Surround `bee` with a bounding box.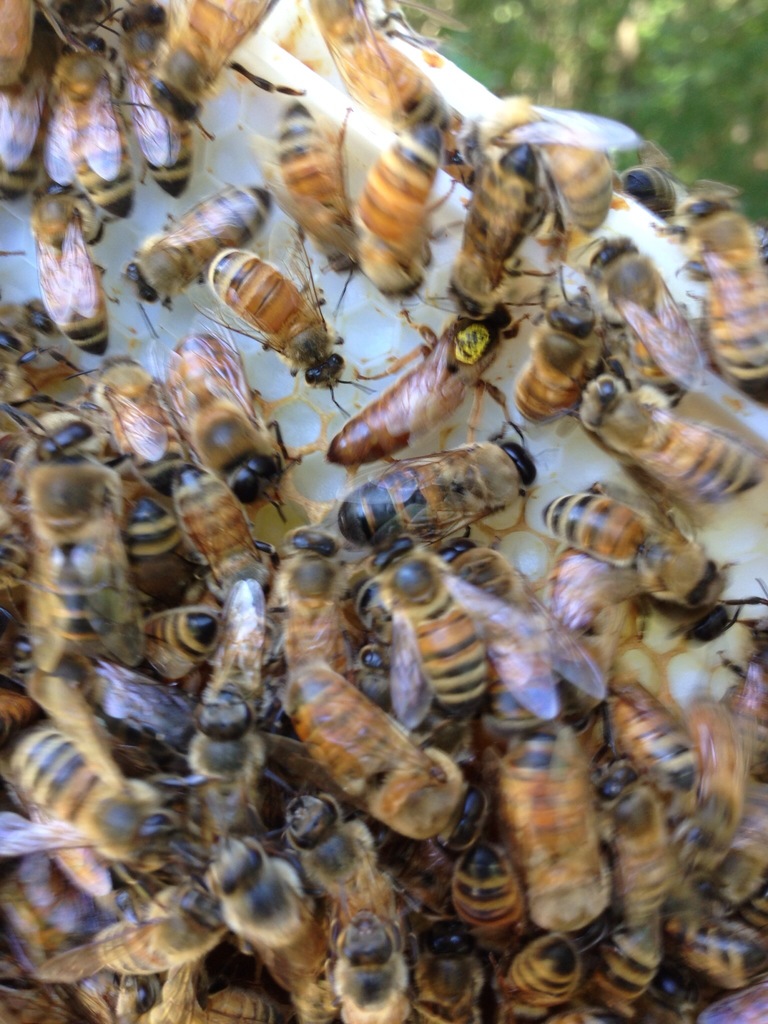
<bbox>31, 1, 150, 227</bbox>.
